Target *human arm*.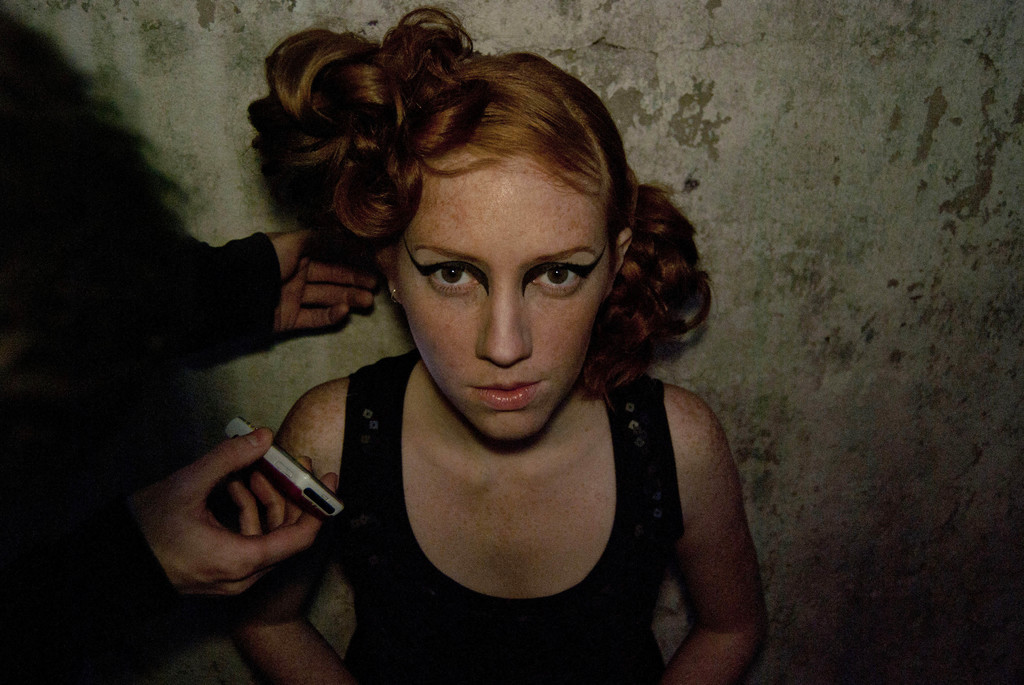
Target region: {"left": 675, "top": 396, "right": 776, "bottom": 684}.
